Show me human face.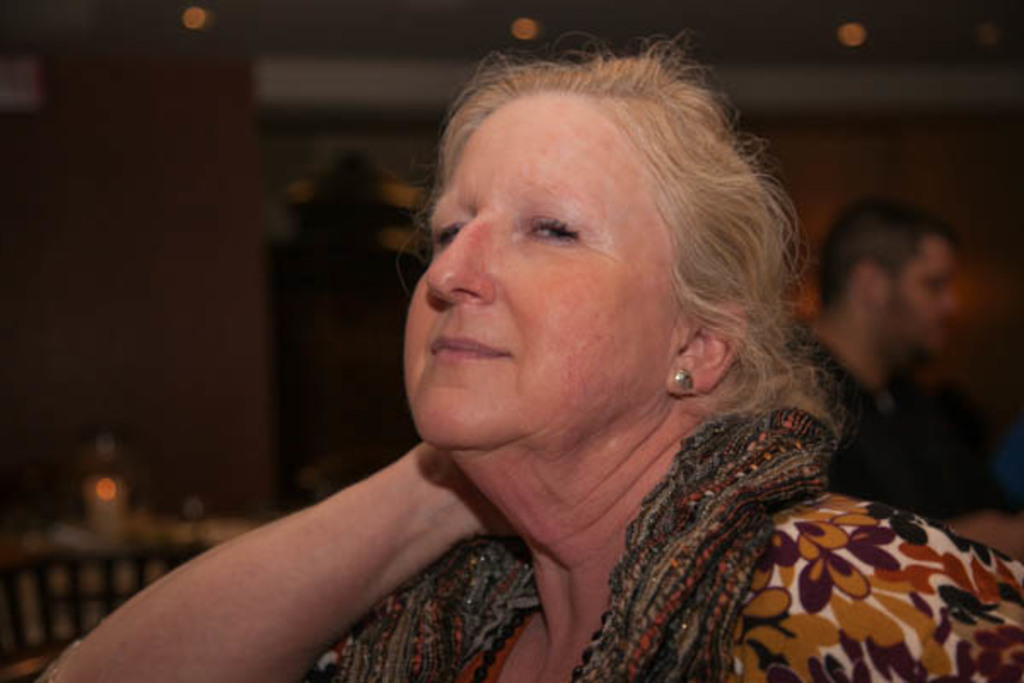
human face is here: (left=396, top=77, right=684, bottom=444).
